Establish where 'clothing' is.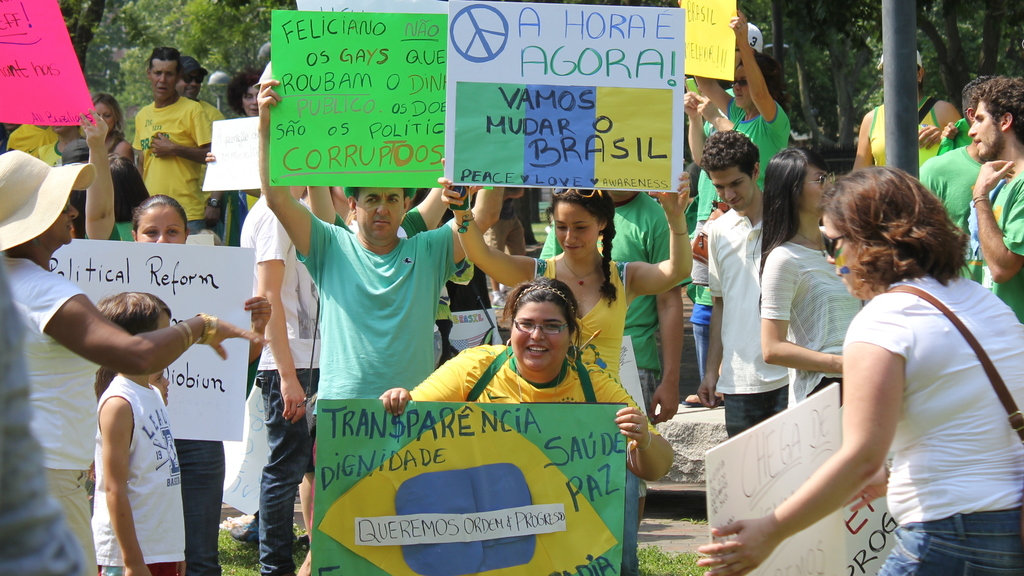
Established at [left=95, top=372, right=195, bottom=575].
